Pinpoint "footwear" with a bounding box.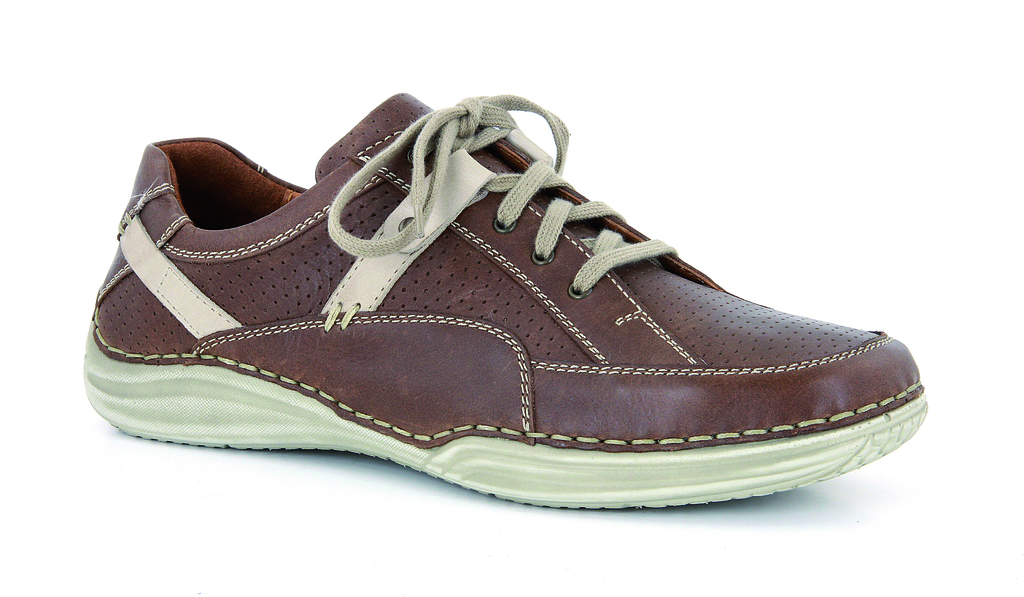
<region>83, 92, 927, 510</region>.
